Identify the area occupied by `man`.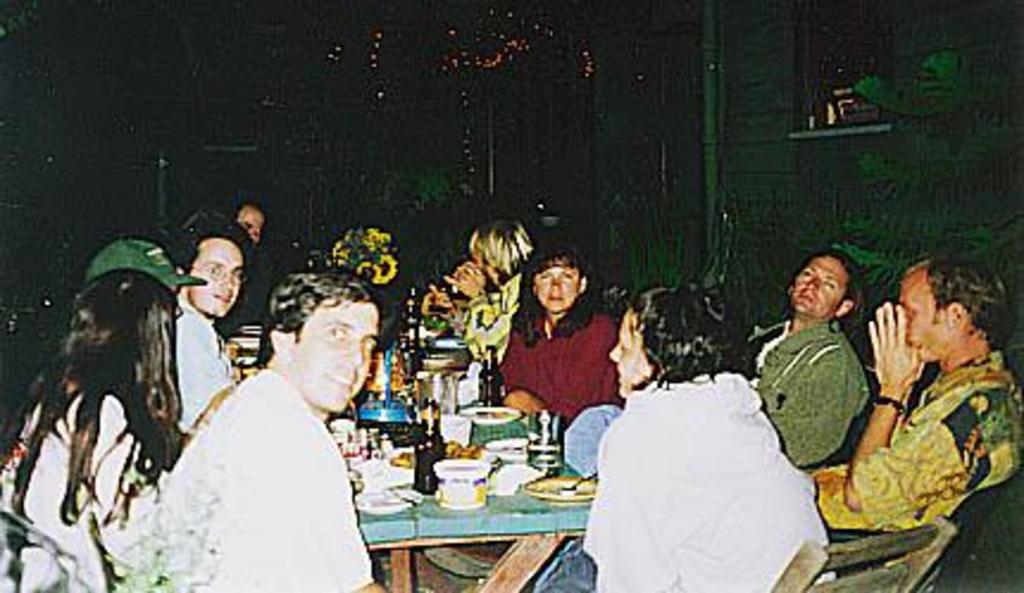
Area: {"left": 736, "top": 248, "right": 876, "bottom": 467}.
